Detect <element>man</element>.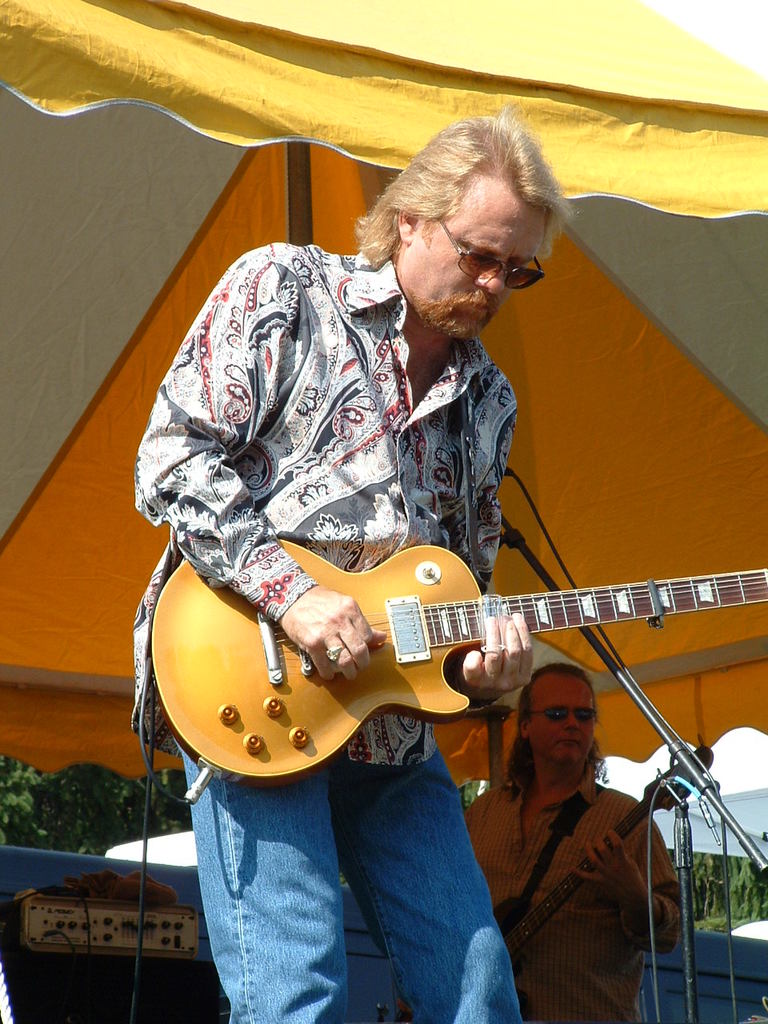
Detected at box(471, 673, 701, 1014).
